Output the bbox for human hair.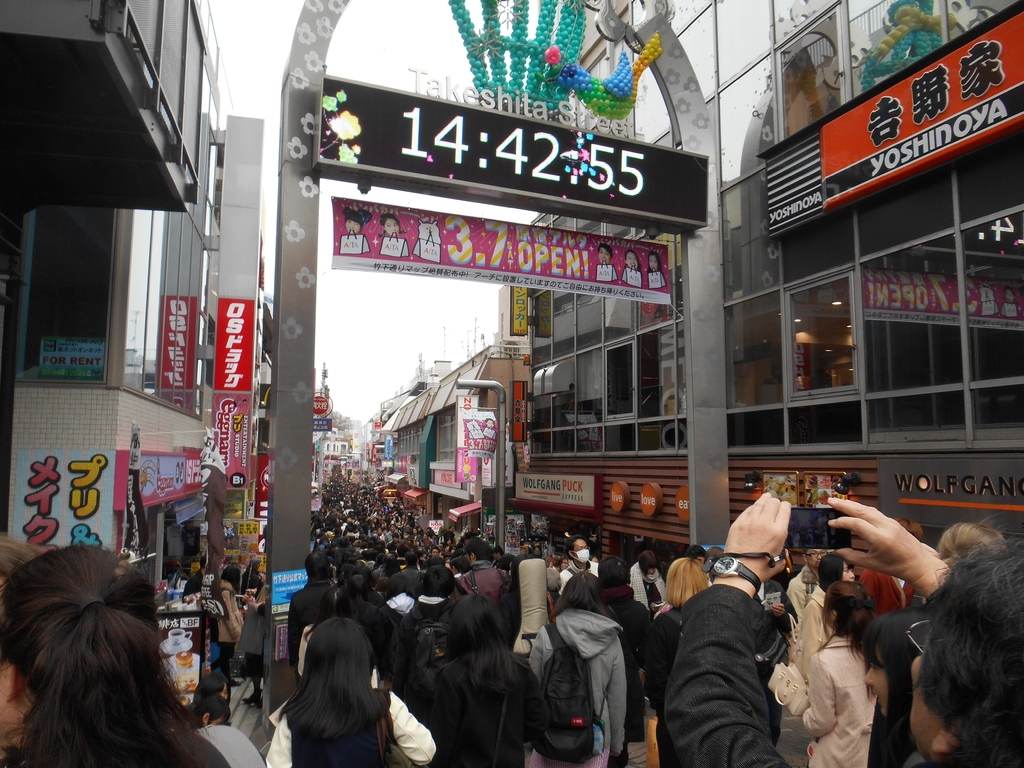
box=[544, 572, 621, 626].
